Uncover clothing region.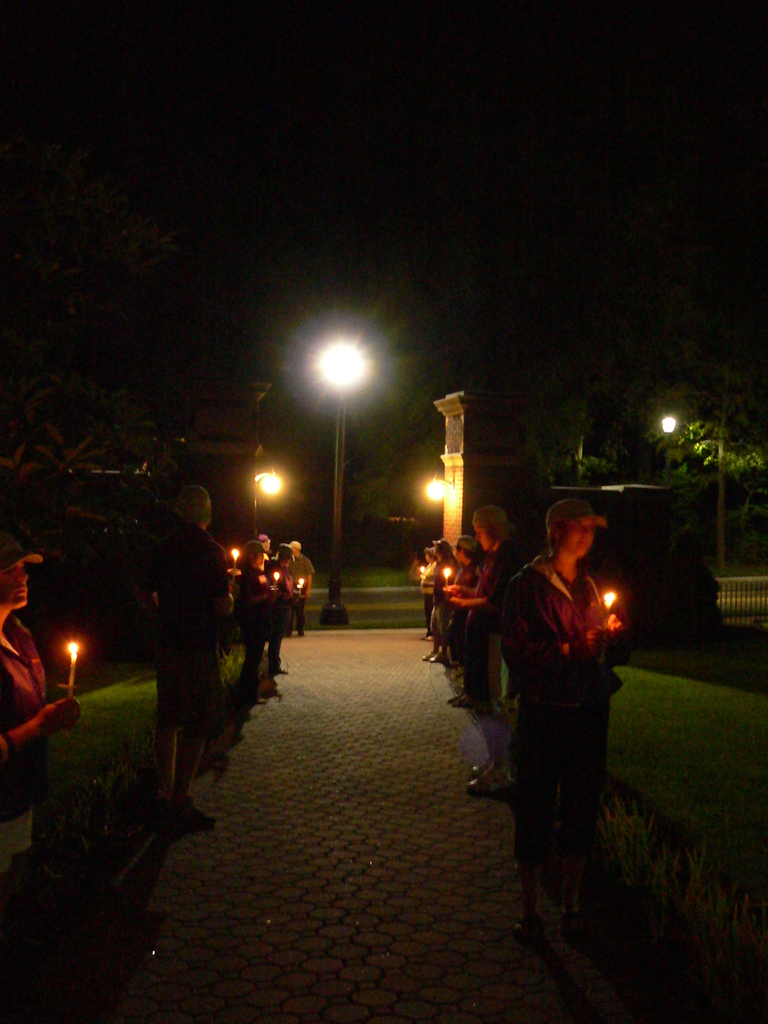
Uncovered: {"x1": 490, "y1": 500, "x2": 630, "y2": 788}.
